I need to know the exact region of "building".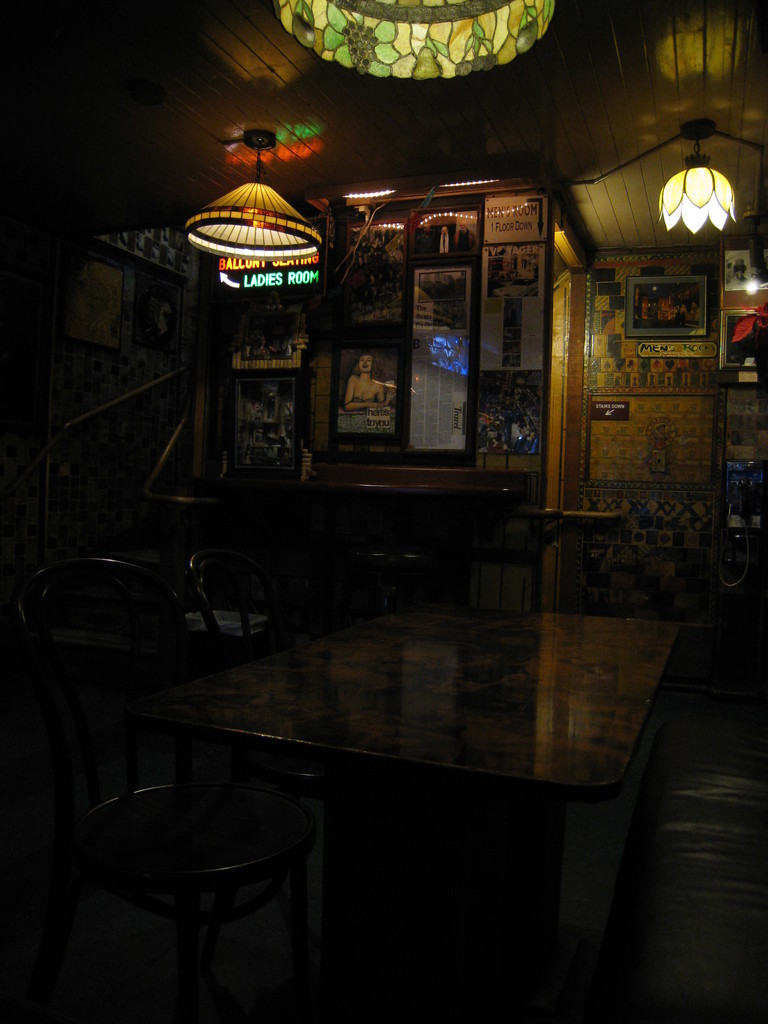
Region: x1=0, y1=0, x2=767, y2=1023.
